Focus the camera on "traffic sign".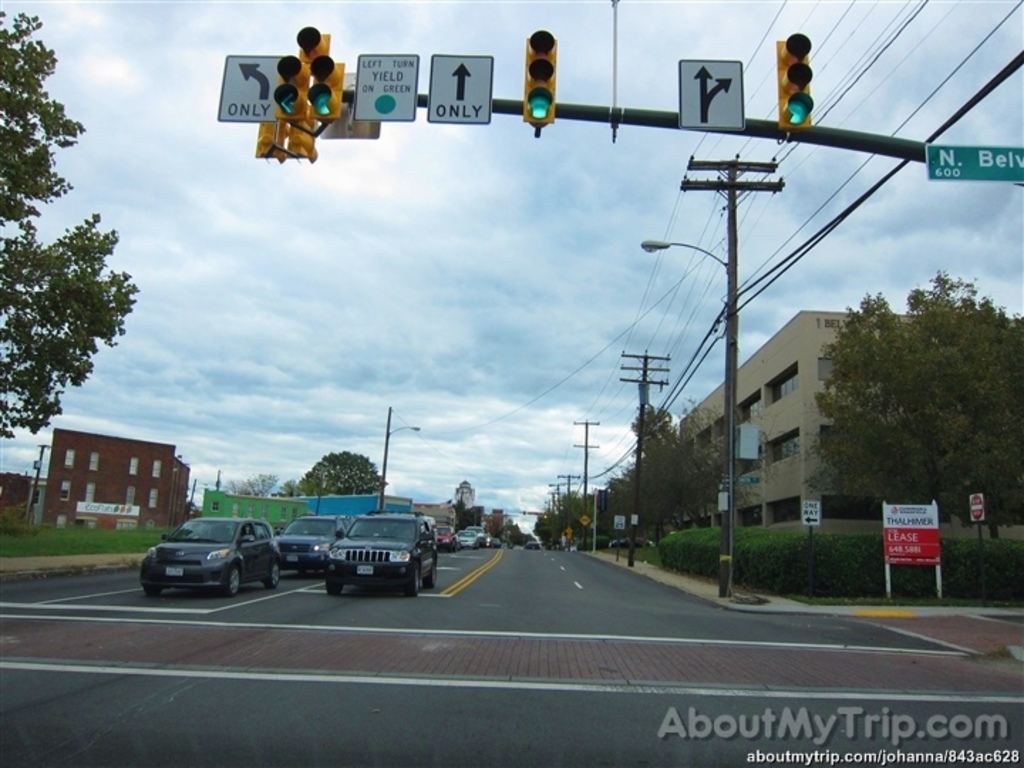
Focus region: (left=677, top=55, right=745, bottom=128).
